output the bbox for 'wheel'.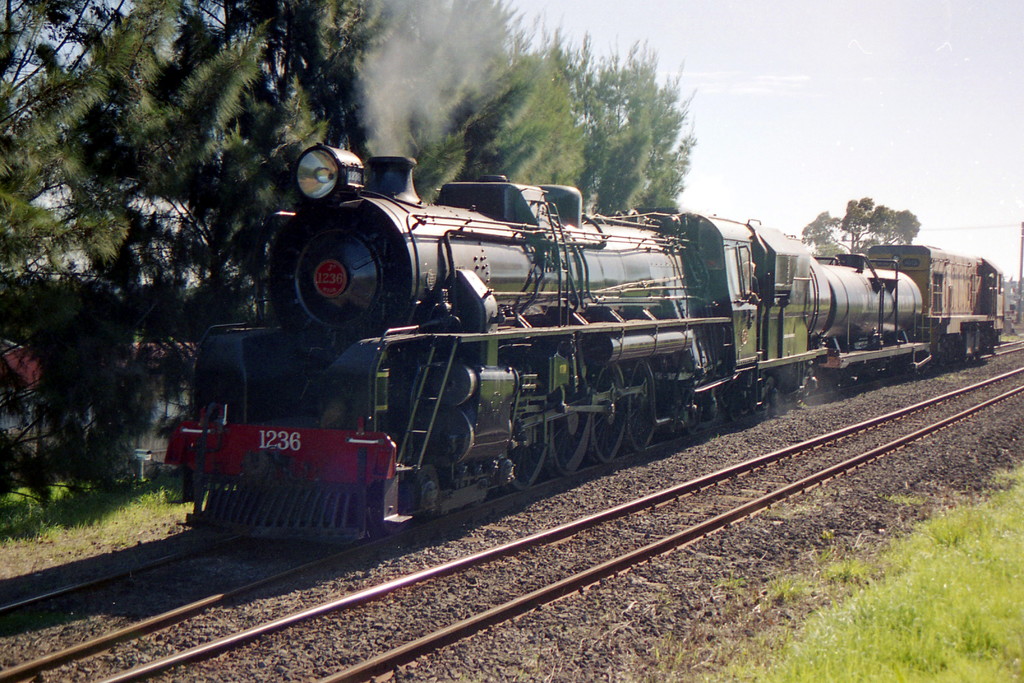
bbox=(506, 382, 552, 491).
